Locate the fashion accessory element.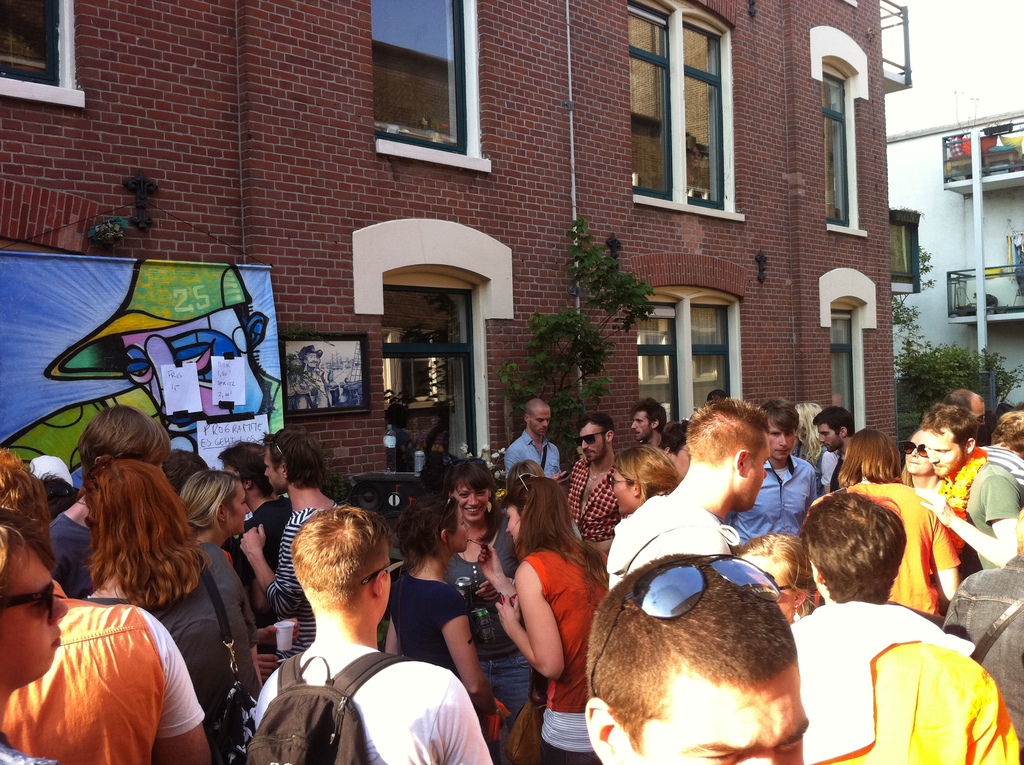
Element bbox: bbox(194, 553, 253, 764).
